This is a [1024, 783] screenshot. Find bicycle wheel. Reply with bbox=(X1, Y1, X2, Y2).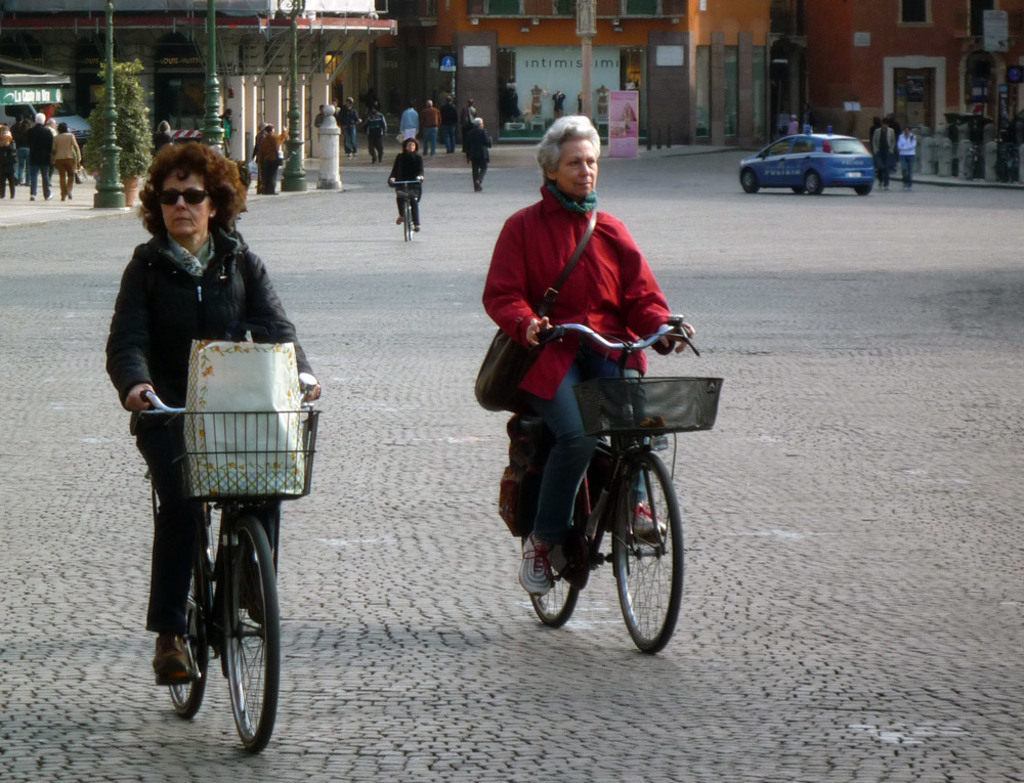
bbox=(219, 516, 281, 755).
